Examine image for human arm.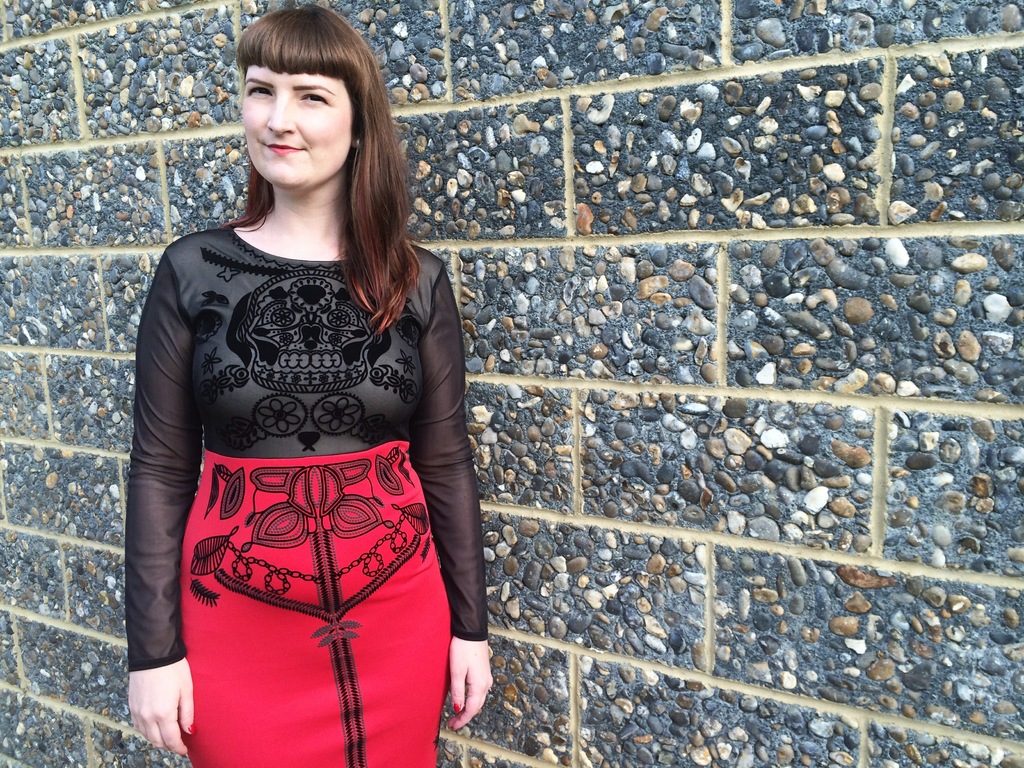
Examination result: 129 230 217 755.
